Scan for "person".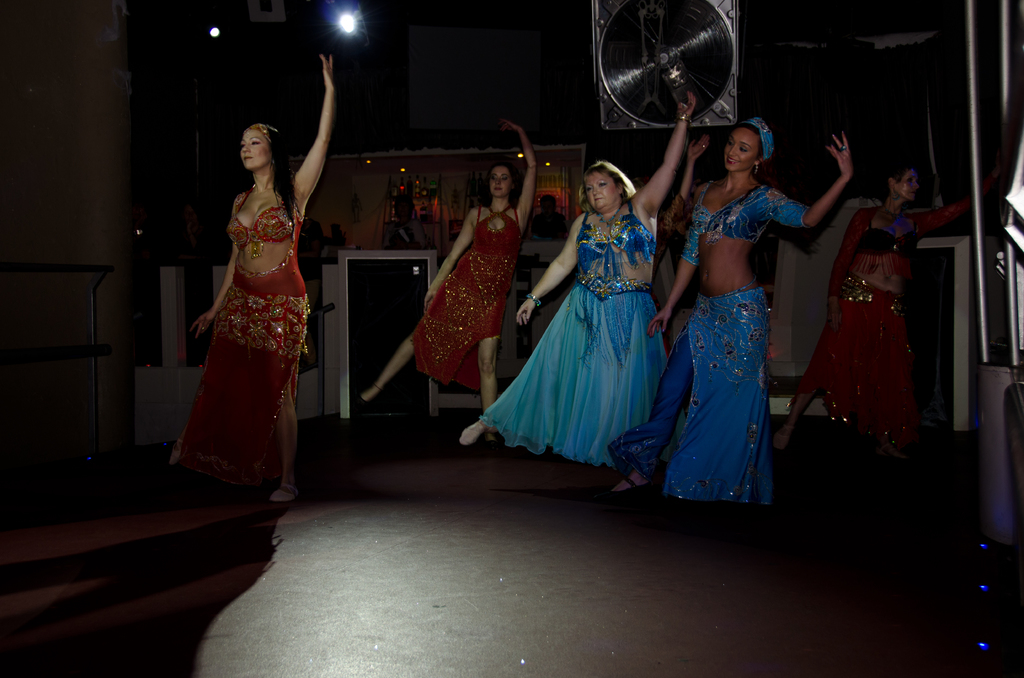
Scan result: 527/193/568/241.
